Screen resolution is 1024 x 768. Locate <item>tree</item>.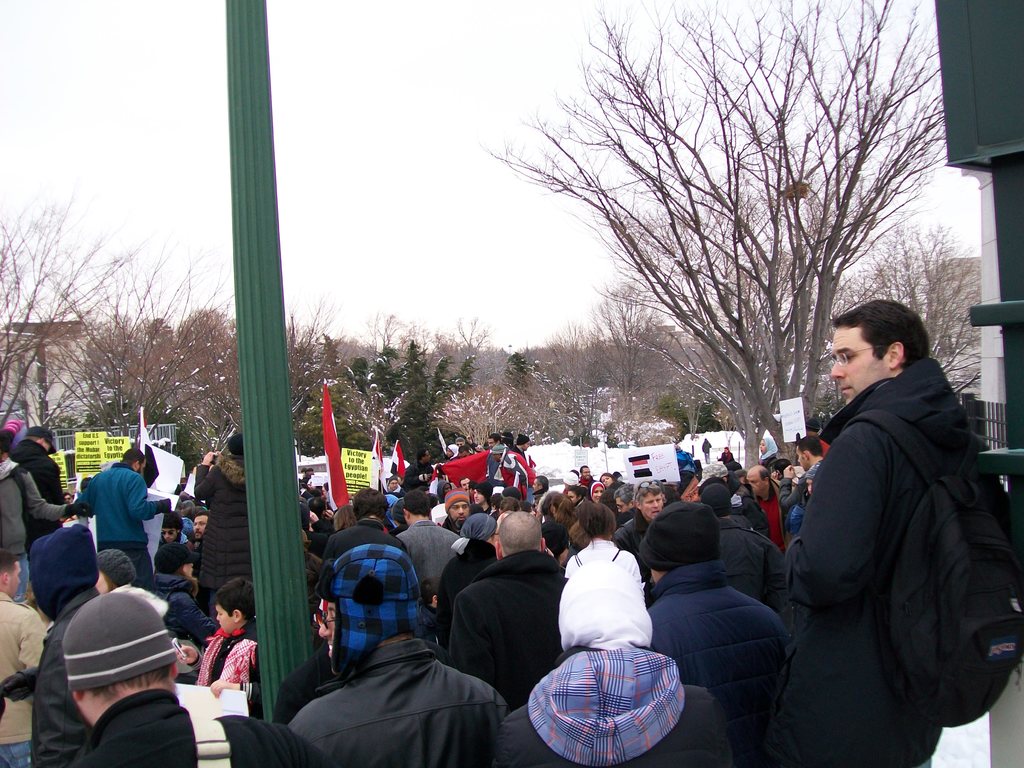
823 214 986 410.
